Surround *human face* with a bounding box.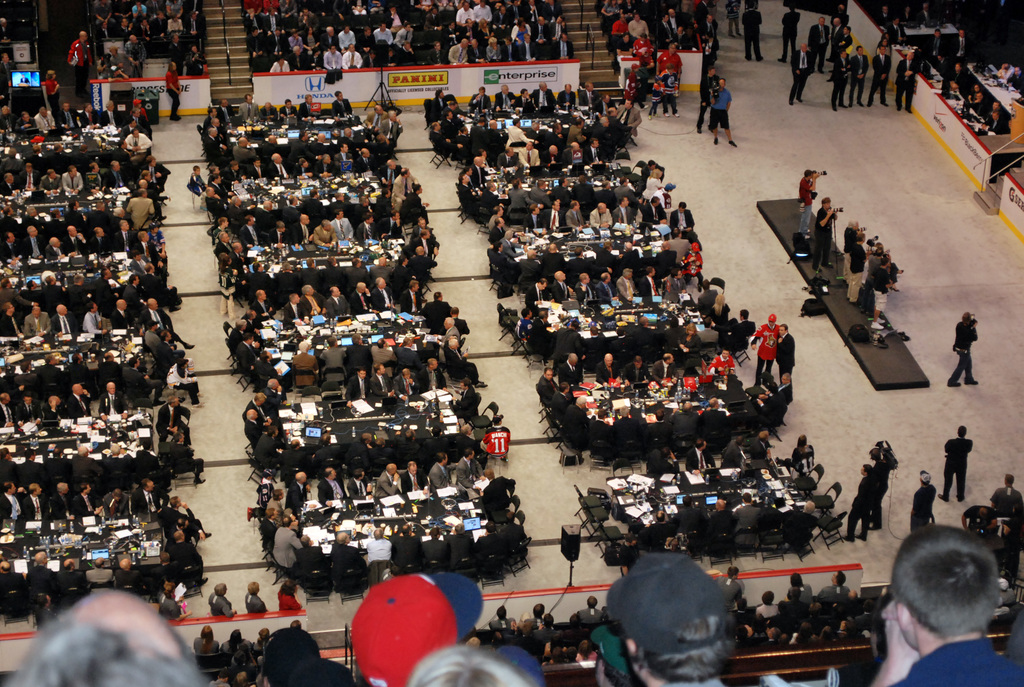
Rect(272, 137, 277, 143).
